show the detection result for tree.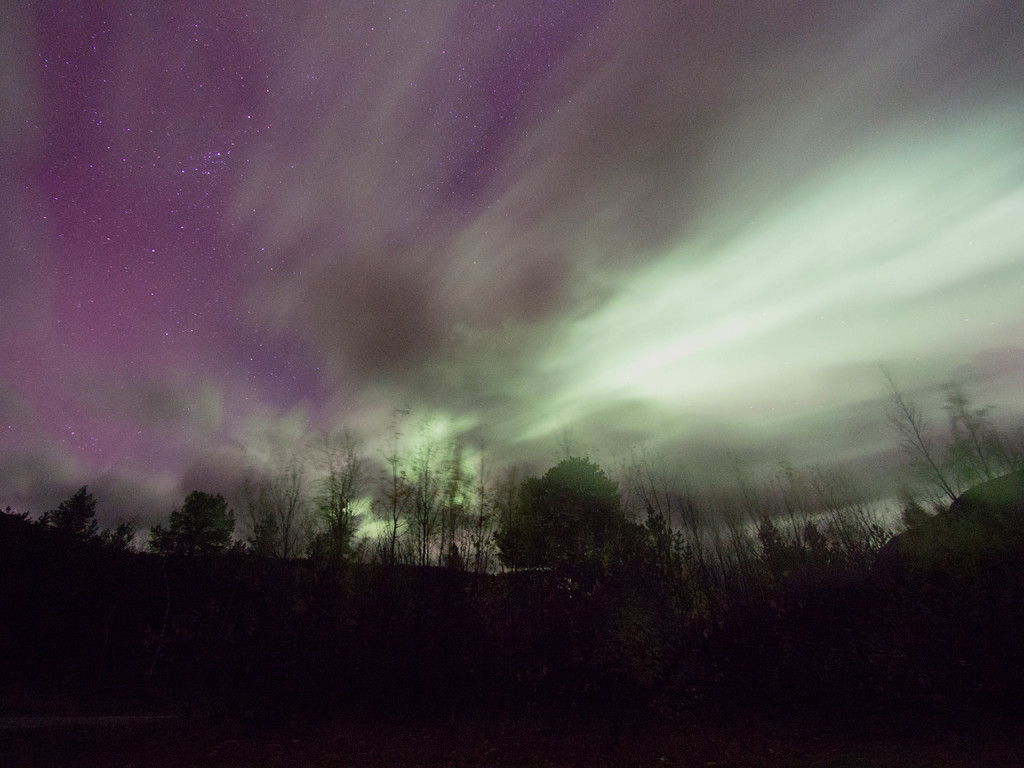
detection(490, 453, 626, 573).
